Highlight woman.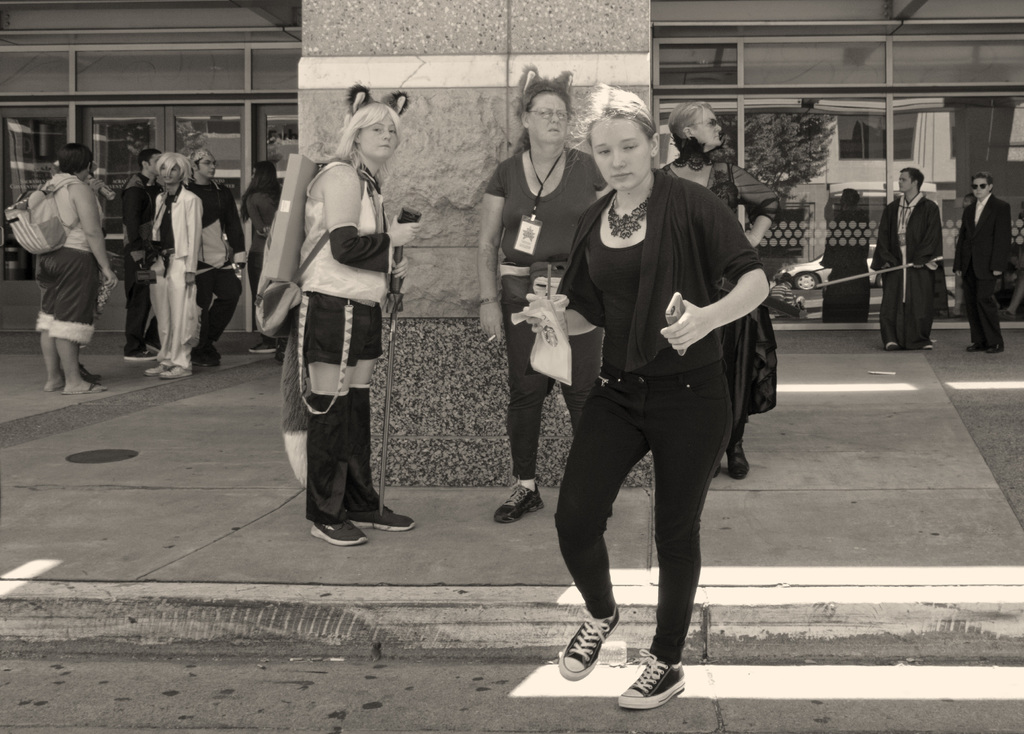
Highlighted region: [left=261, top=98, right=403, bottom=554].
